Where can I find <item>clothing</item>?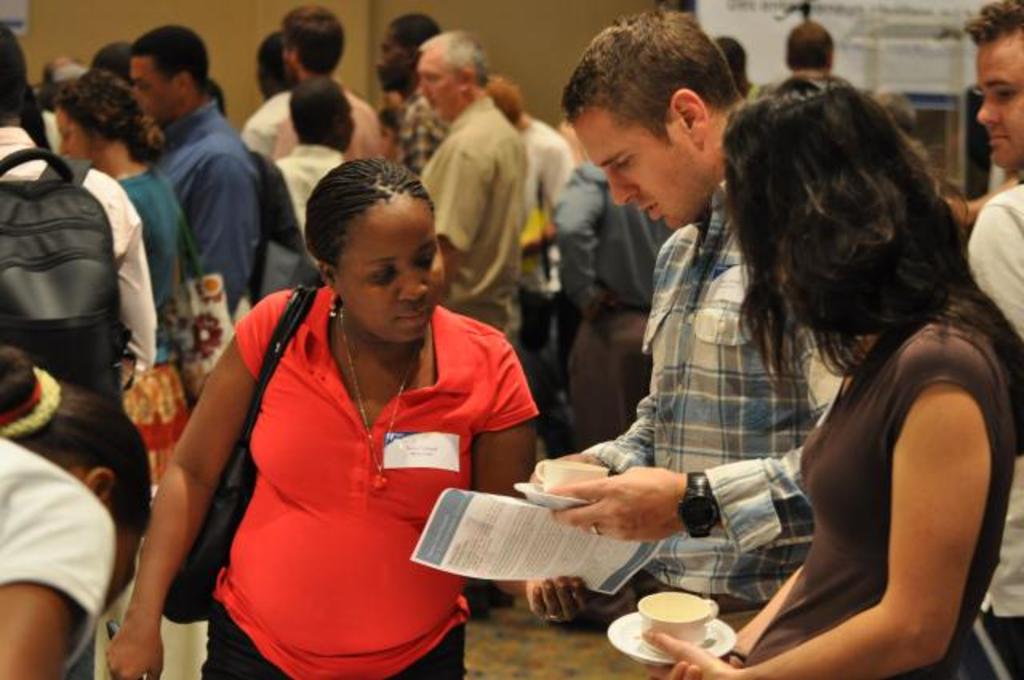
You can find it at box(392, 86, 462, 200).
